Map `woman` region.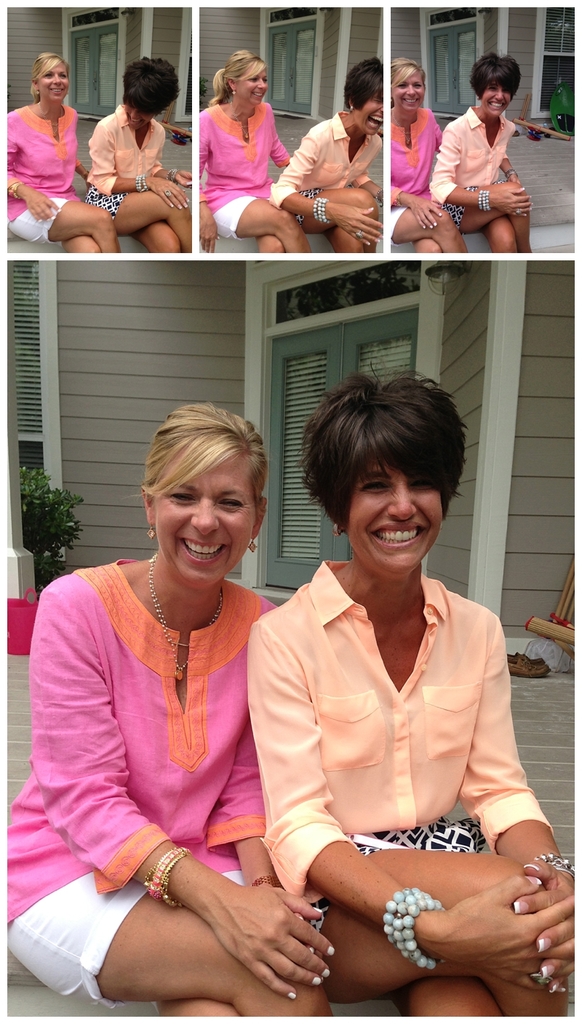
Mapped to l=244, t=361, r=581, b=1023.
